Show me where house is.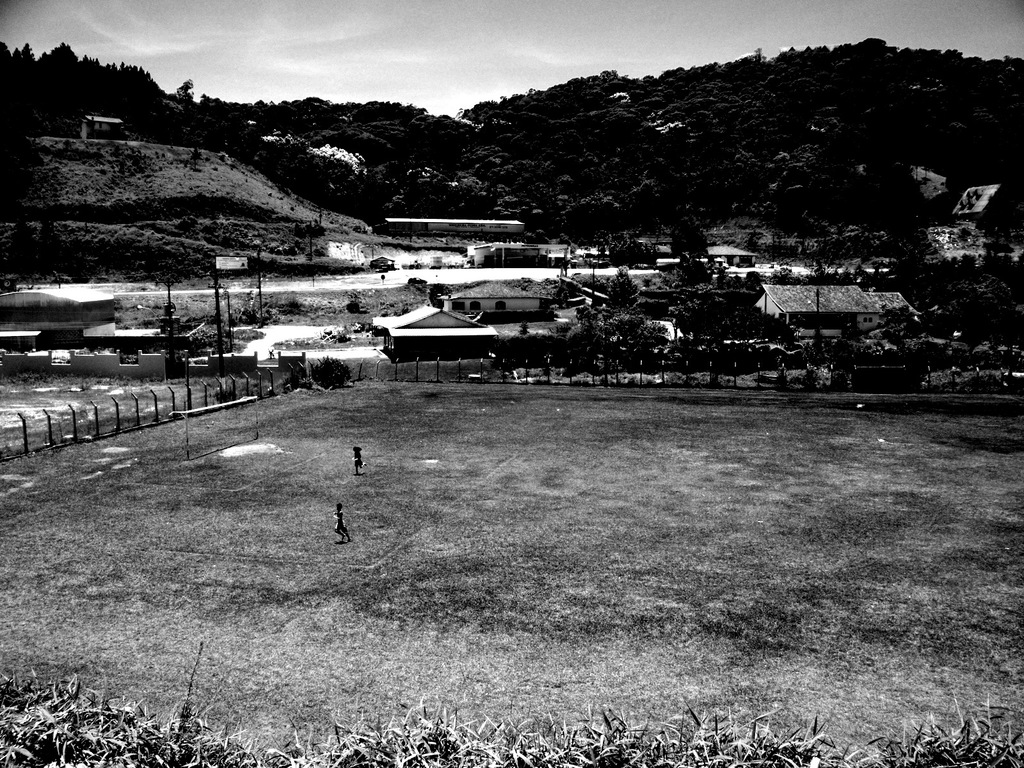
house is at 701, 244, 784, 278.
